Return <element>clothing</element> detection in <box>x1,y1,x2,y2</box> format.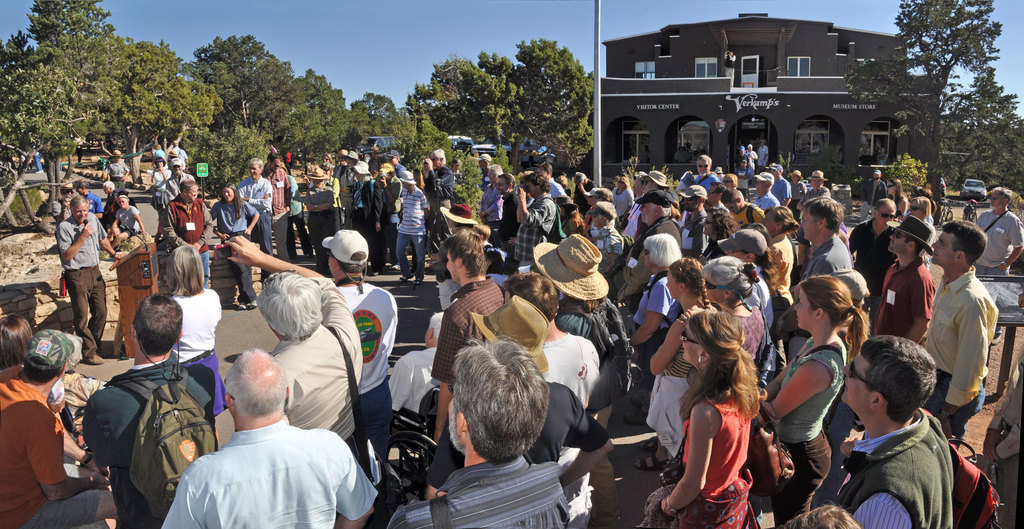
<box>212,196,253,294</box>.
